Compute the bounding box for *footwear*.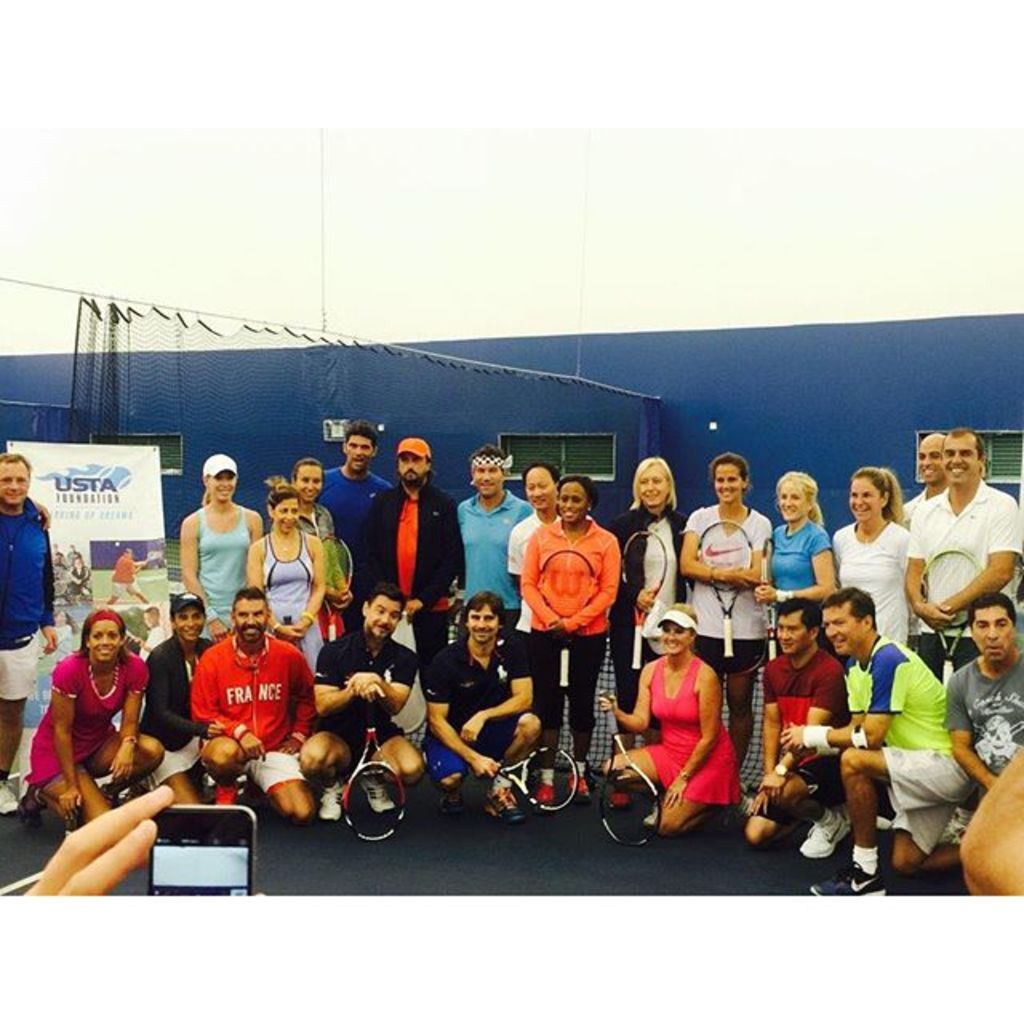
363 776 394 810.
